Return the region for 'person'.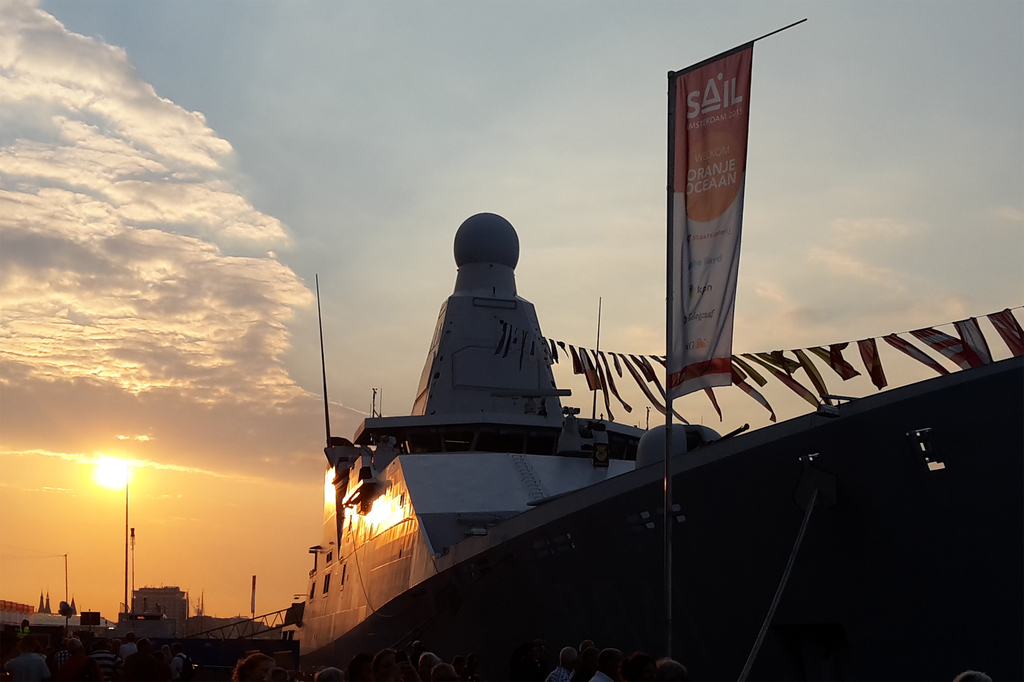
{"x1": 541, "y1": 640, "x2": 570, "y2": 678}.
